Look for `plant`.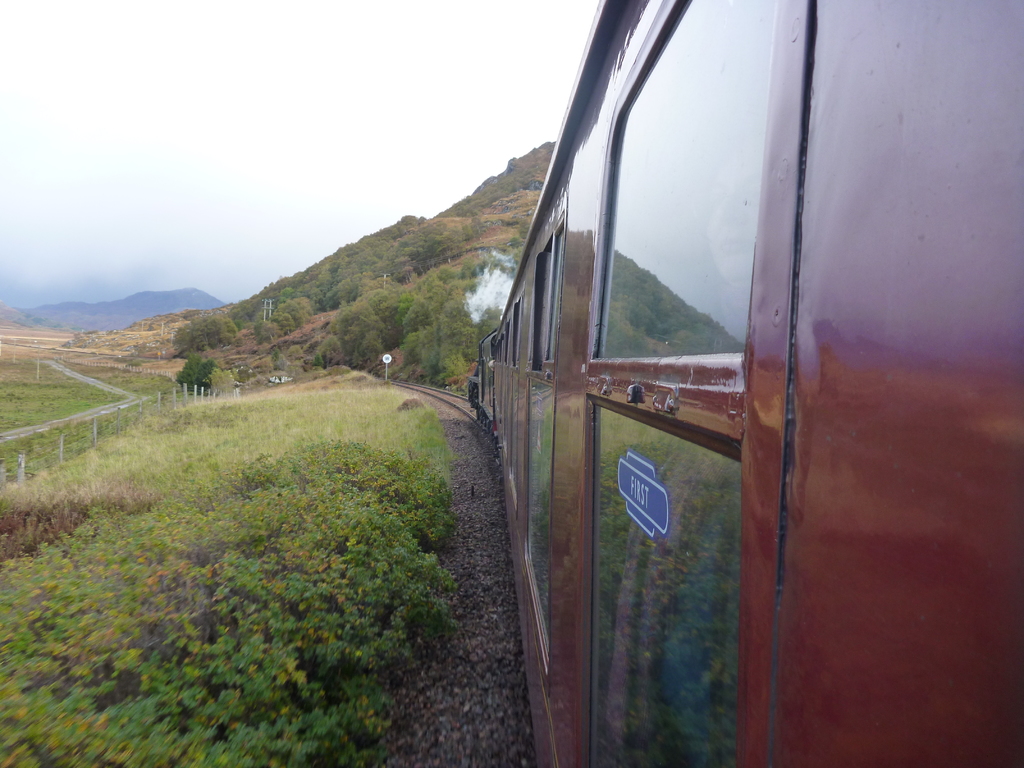
Found: <box>0,383,452,767</box>.
